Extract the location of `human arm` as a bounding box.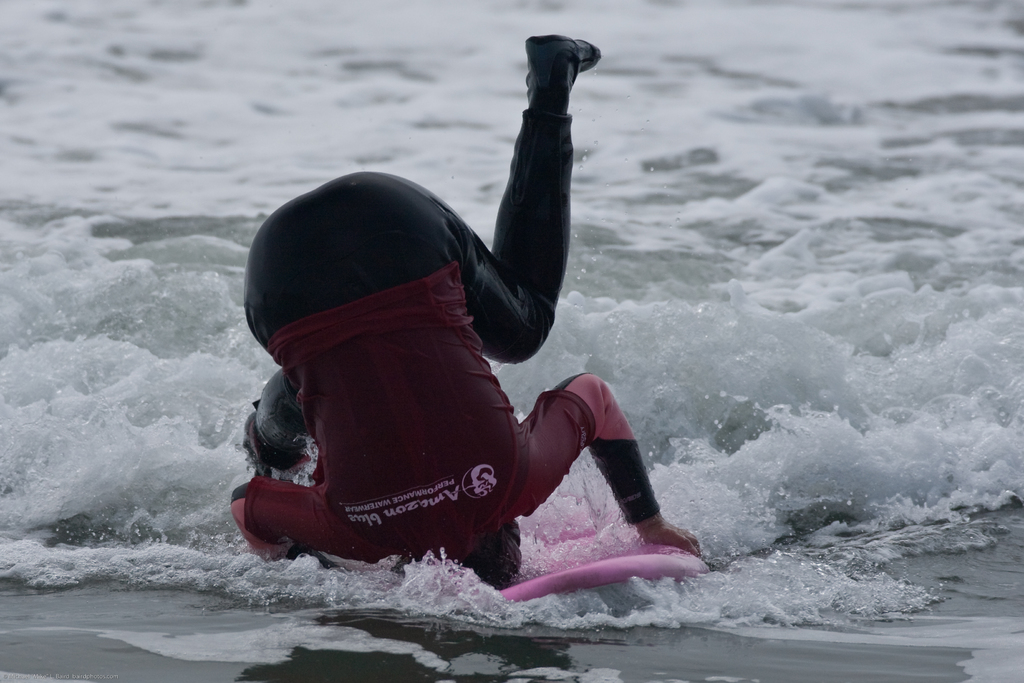
rect(521, 371, 699, 552).
